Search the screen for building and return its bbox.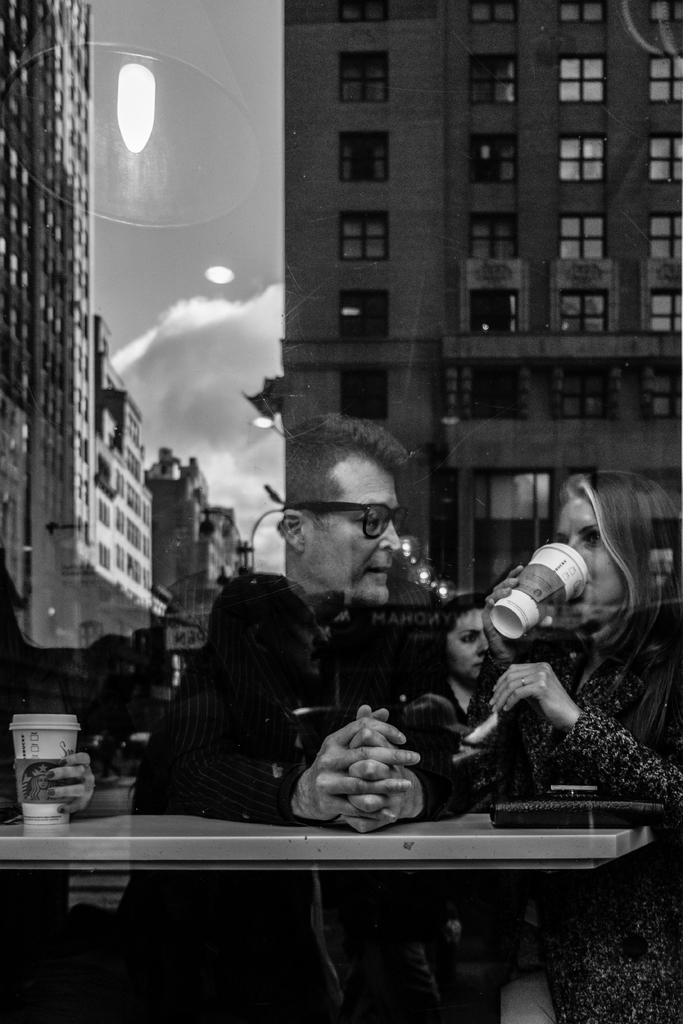
Found: (279,1,682,605).
